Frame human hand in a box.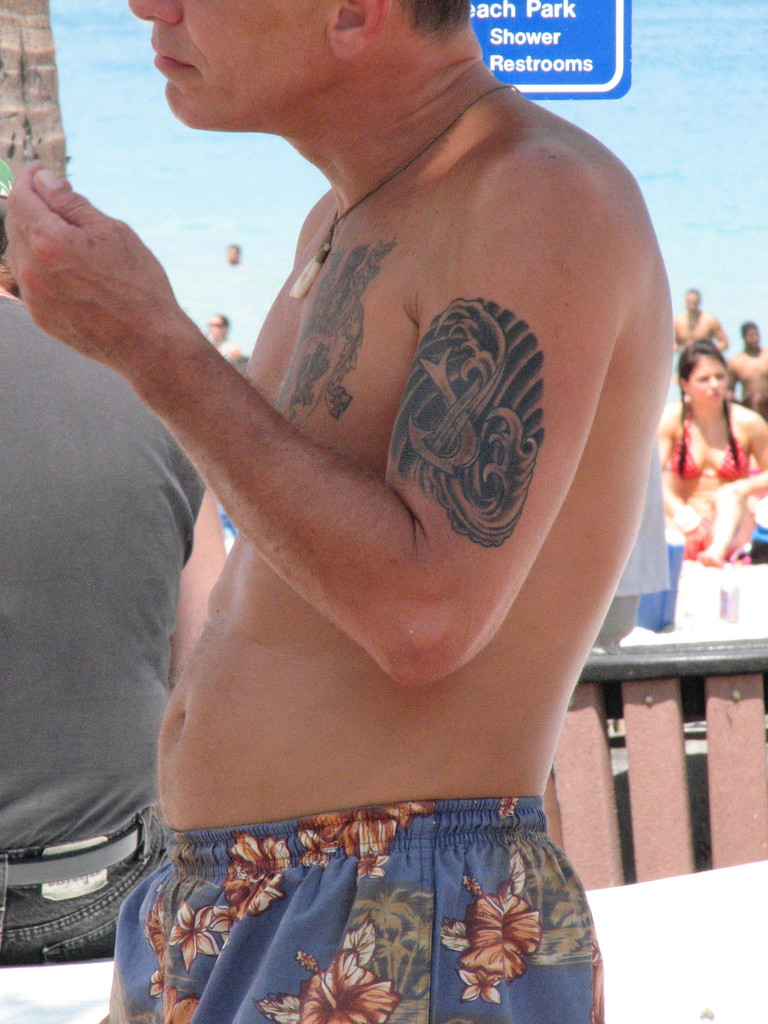
(723, 479, 751, 505).
